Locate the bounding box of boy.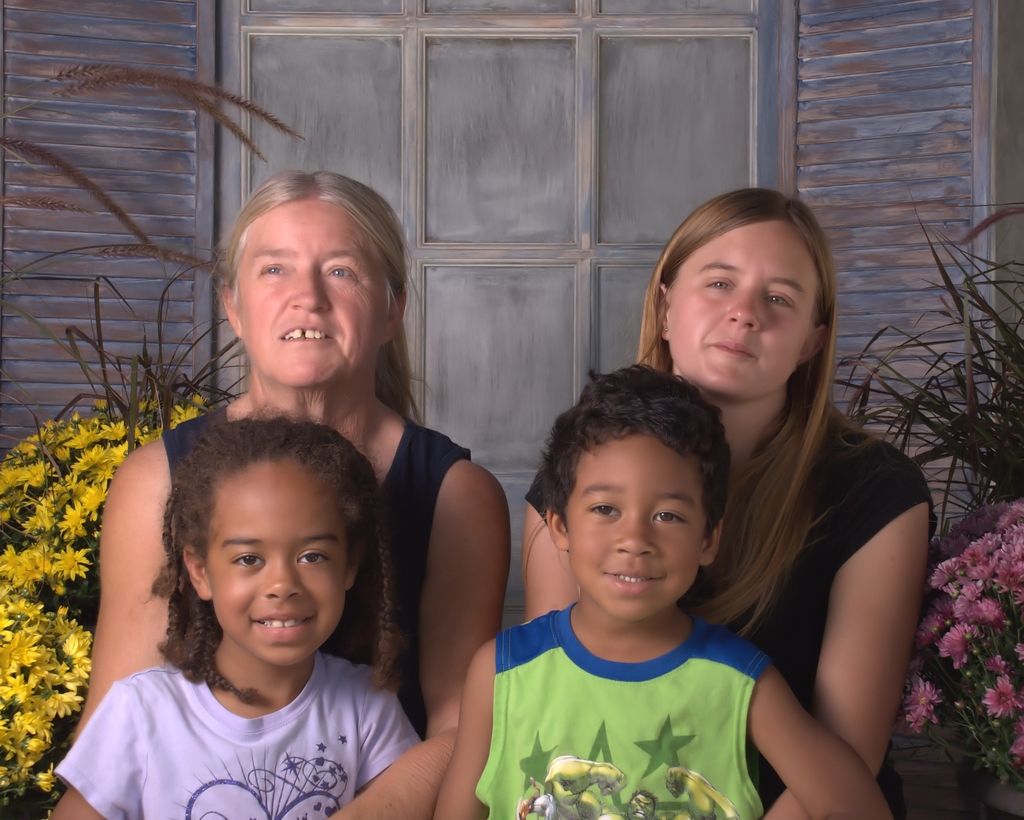
Bounding box: 420:362:899:819.
